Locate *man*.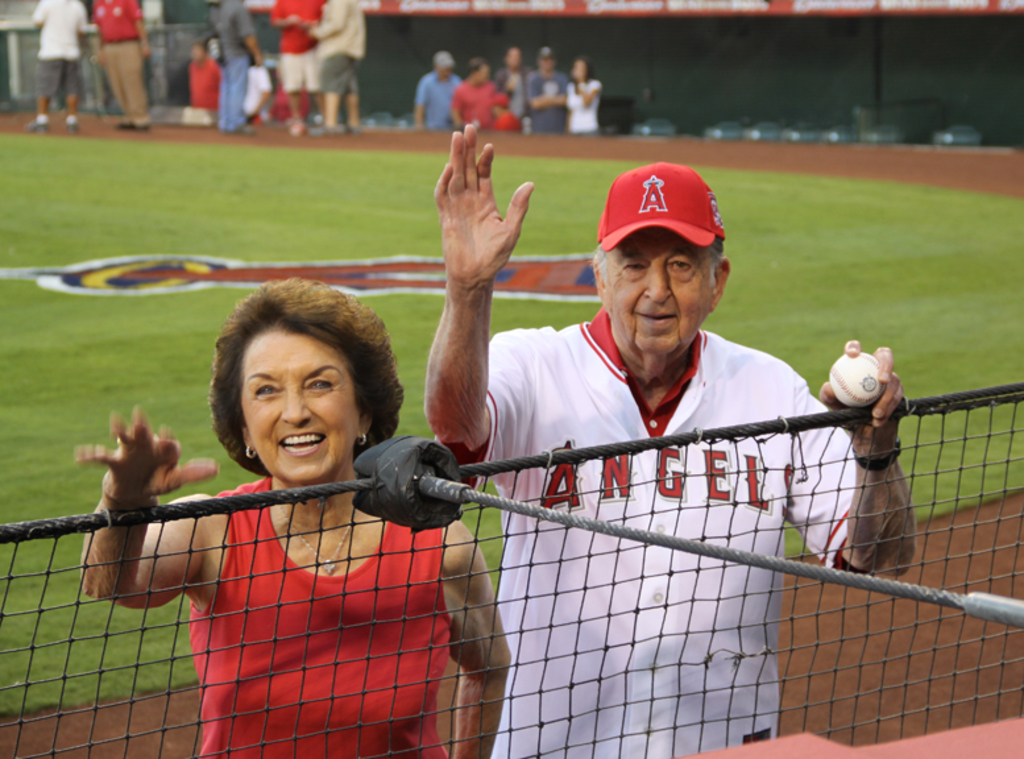
Bounding box: x1=411 y1=54 x2=457 y2=130.
